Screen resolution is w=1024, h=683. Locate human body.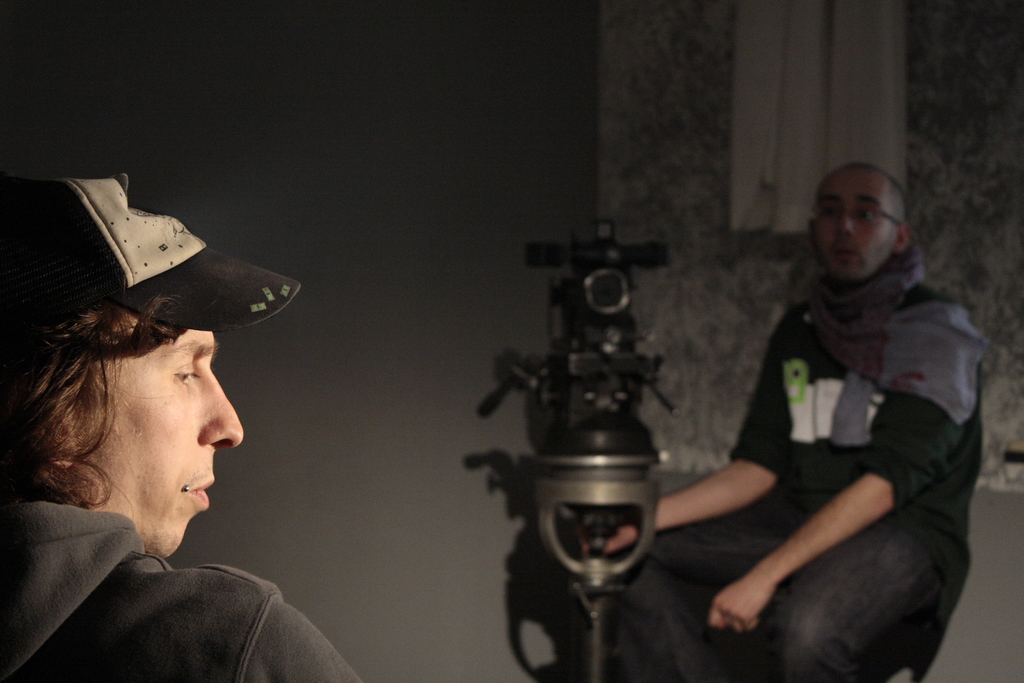
x1=0, y1=499, x2=358, y2=682.
